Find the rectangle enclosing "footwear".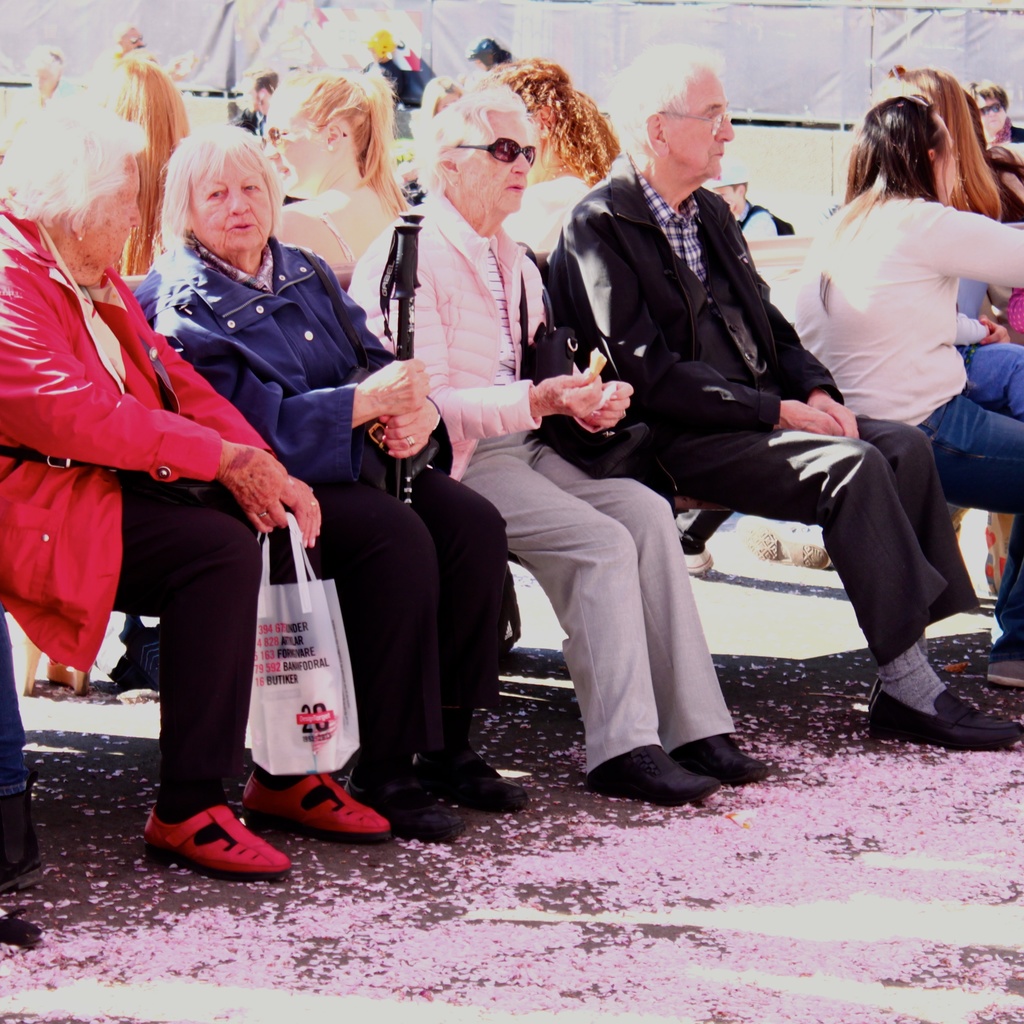
<box>0,791,46,895</box>.
